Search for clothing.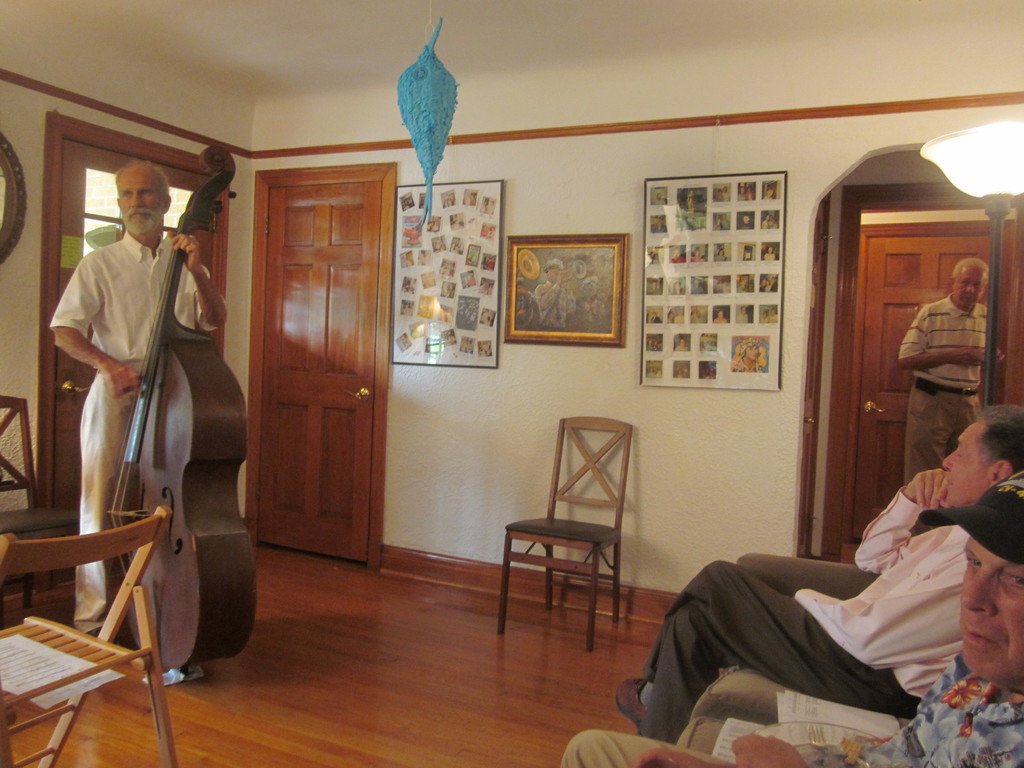
Found at [left=896, top=297, right=991, bottom=478].
